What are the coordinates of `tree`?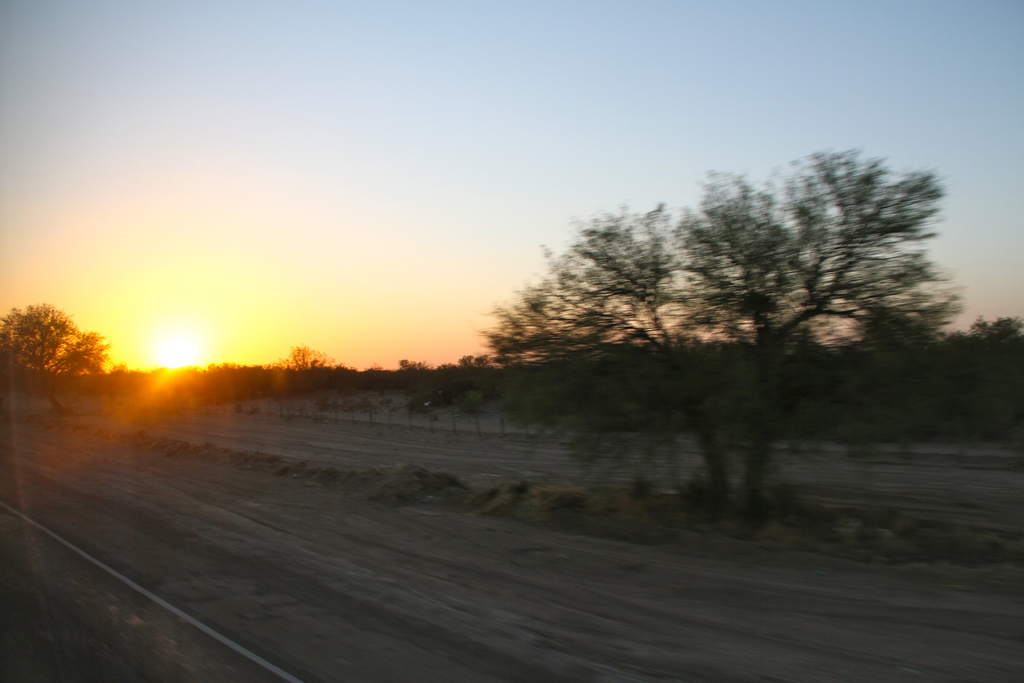
<region>0, 312, 119, 426</region>.
